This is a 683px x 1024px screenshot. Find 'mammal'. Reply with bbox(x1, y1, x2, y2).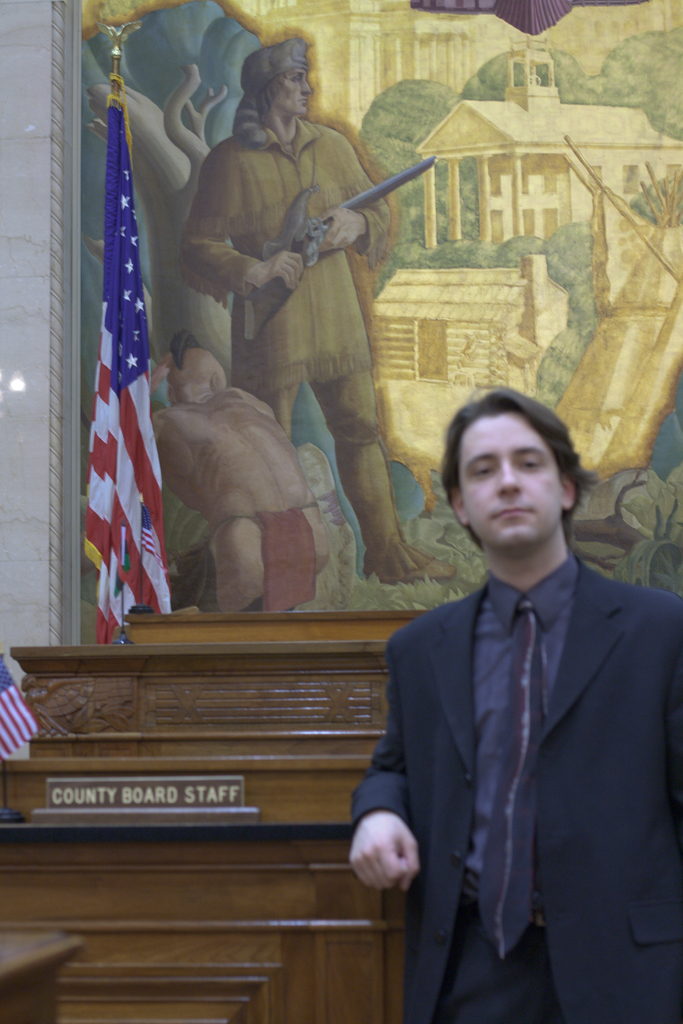
bbox(131, 331, 329, 614).
